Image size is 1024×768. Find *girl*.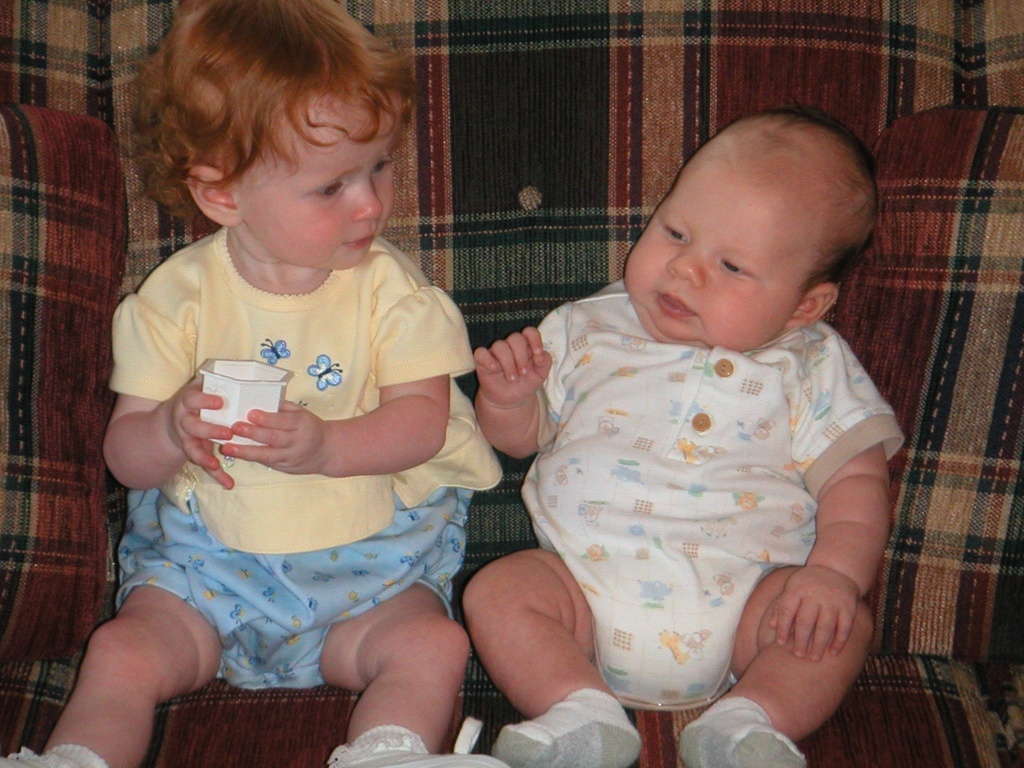
pyautogui.locateOnScreen(6, 0, 508, 767).
